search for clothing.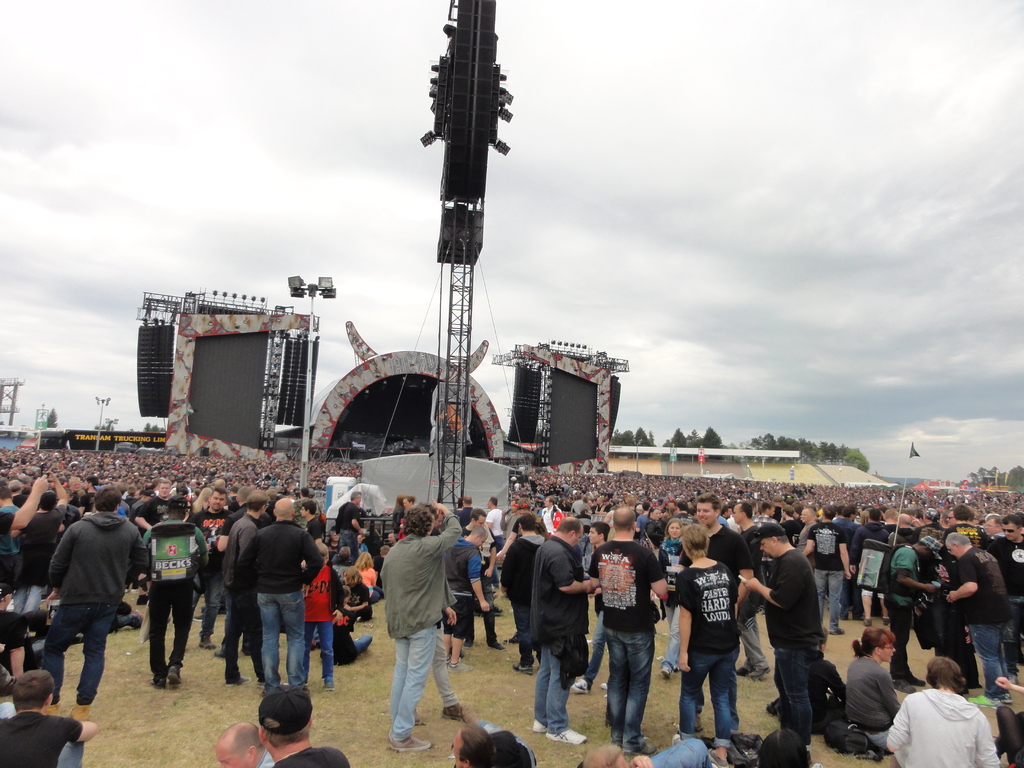
Found at box=[957, 549, 1009, 701].
